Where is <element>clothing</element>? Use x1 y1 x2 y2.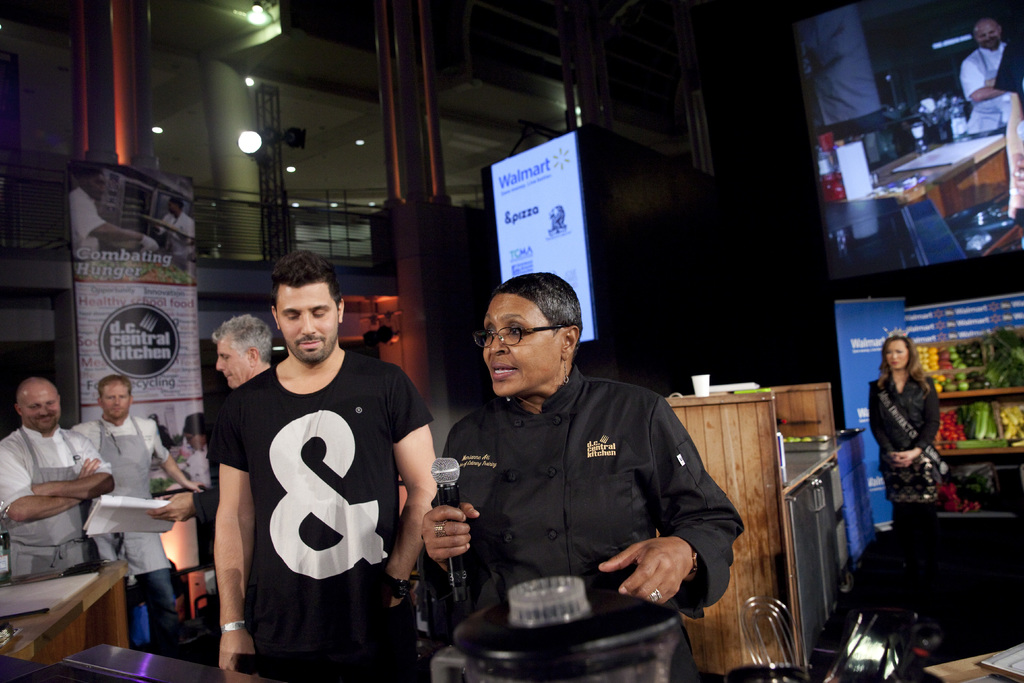
0 420 102 588.
